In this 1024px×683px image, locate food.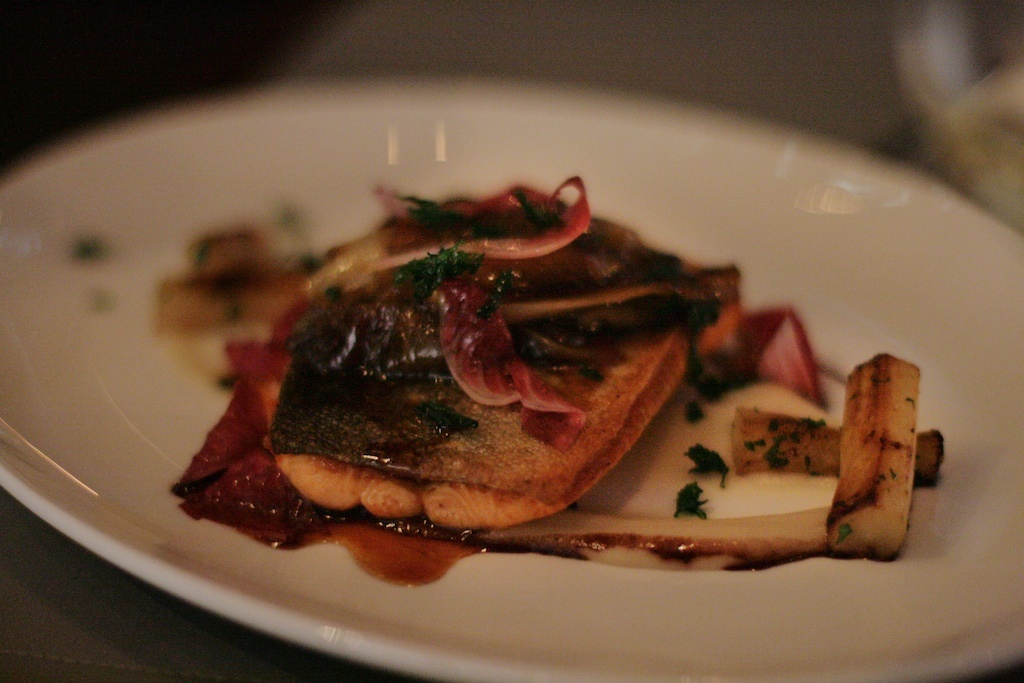
Bounding box: 140,176,944,591.
